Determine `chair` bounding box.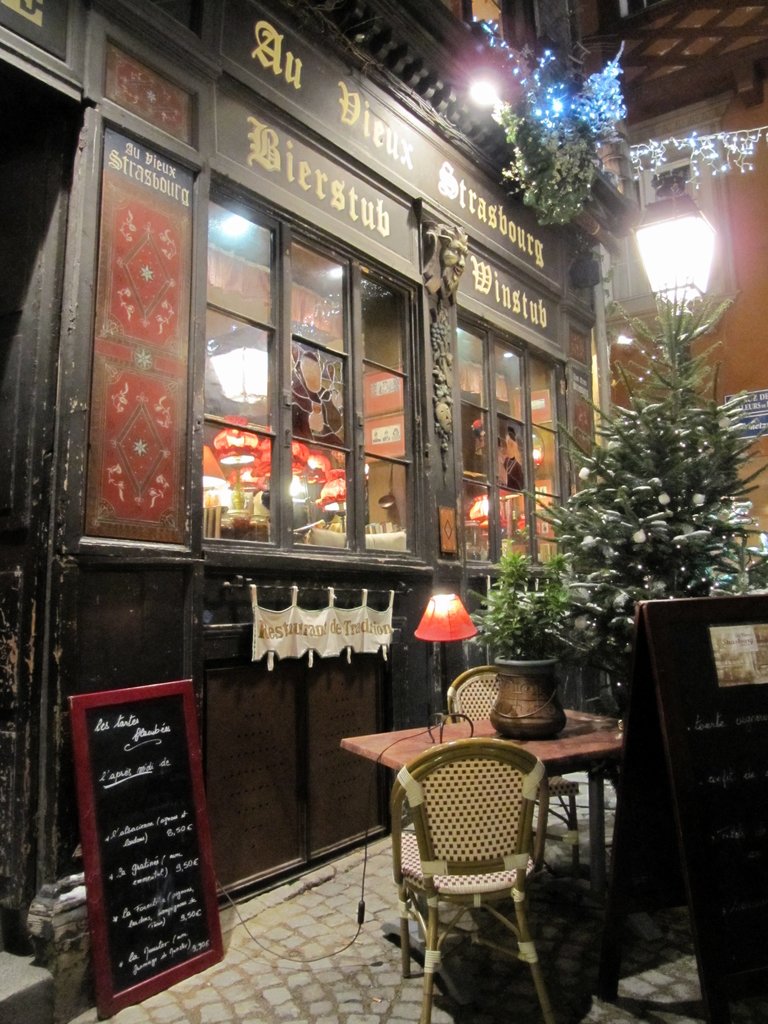
Determined: x1=390, y1=737, x2=562, y2=1023.
